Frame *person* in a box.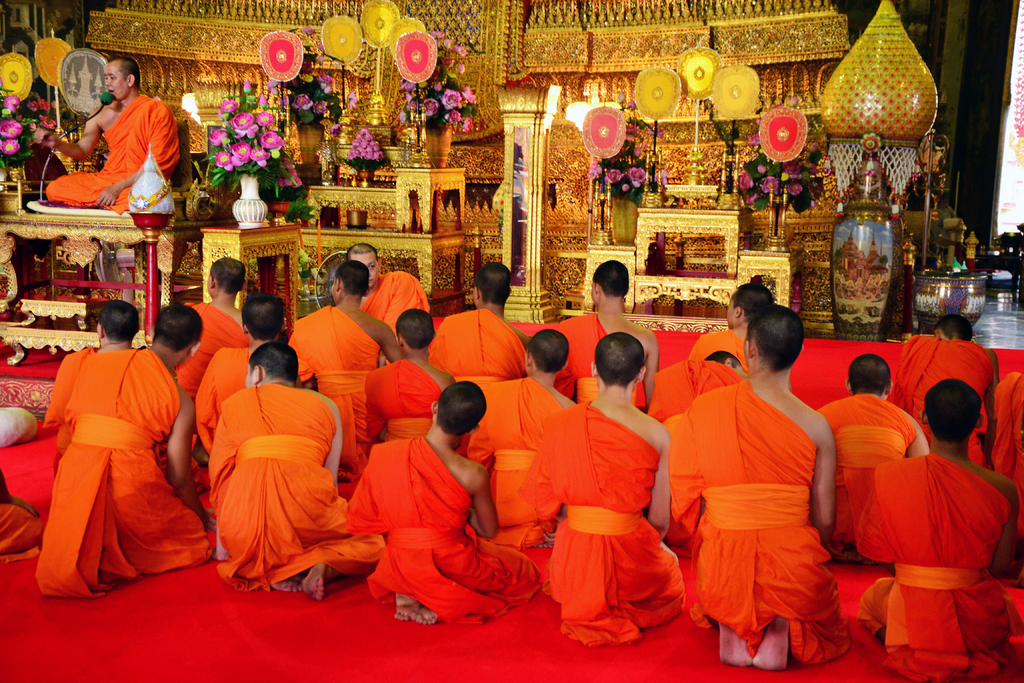
bbox(207, 340, 384, 597).
